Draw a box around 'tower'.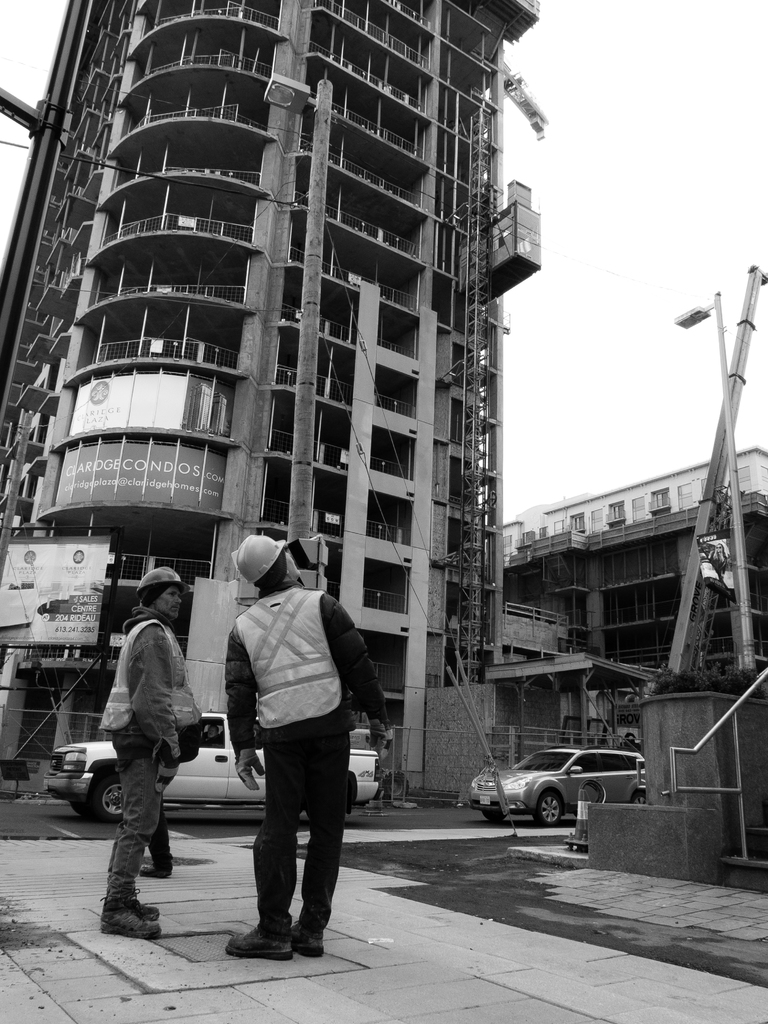
bbox=[0, 0, 540, 775].
